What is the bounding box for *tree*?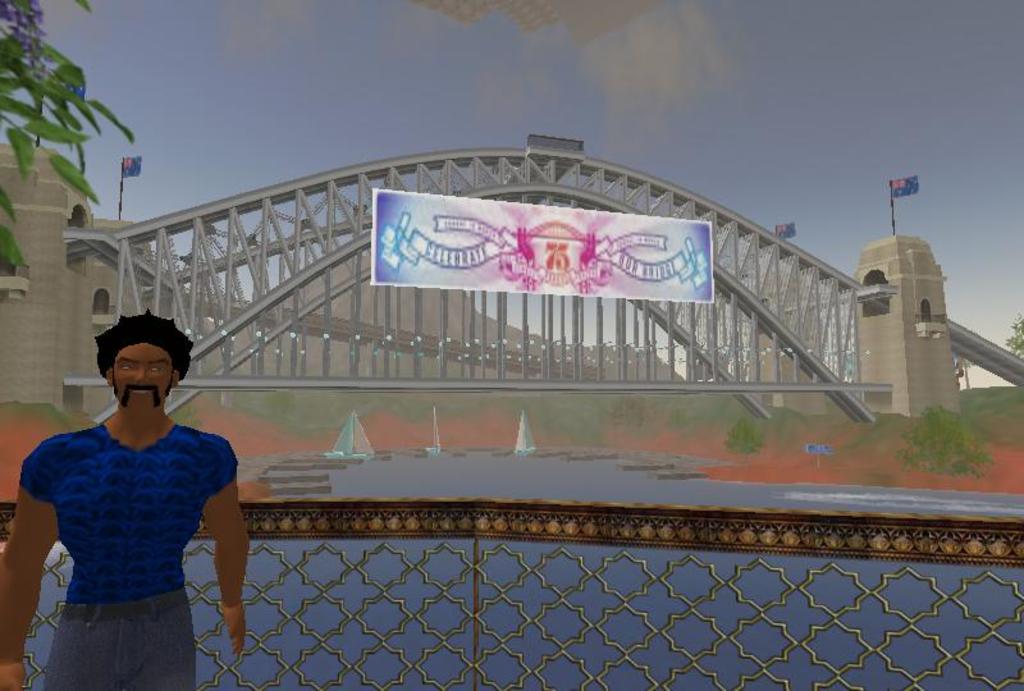
<bbox>887, 392, 989, 479</bbox>.
